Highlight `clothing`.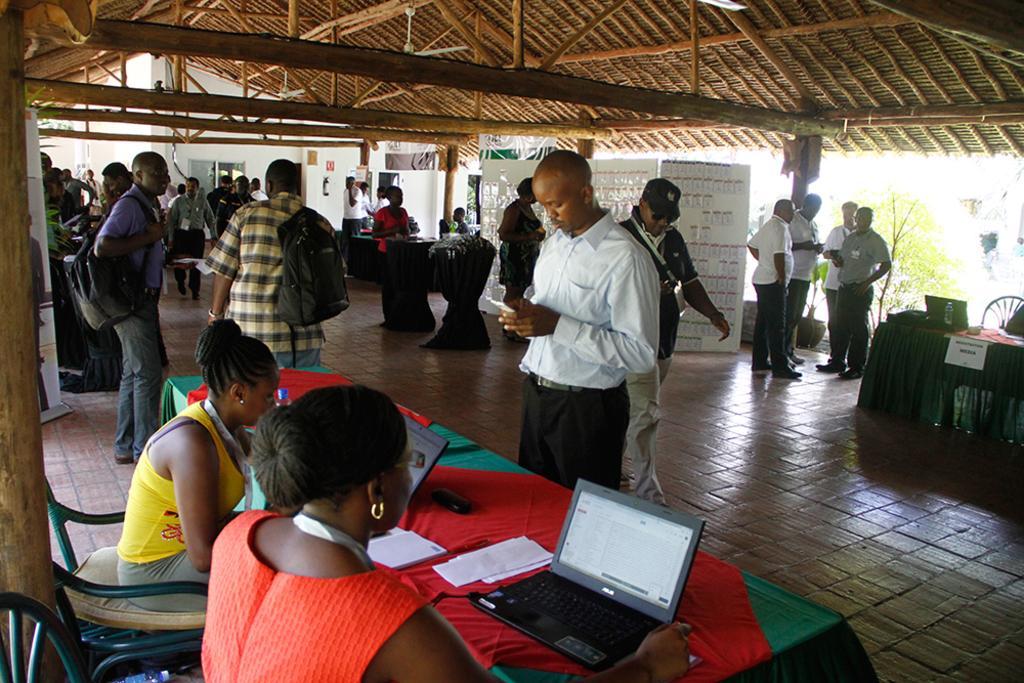
Highlighted region: {"left": 831, "top": 218, "right": 890, "bottom": 376}.
